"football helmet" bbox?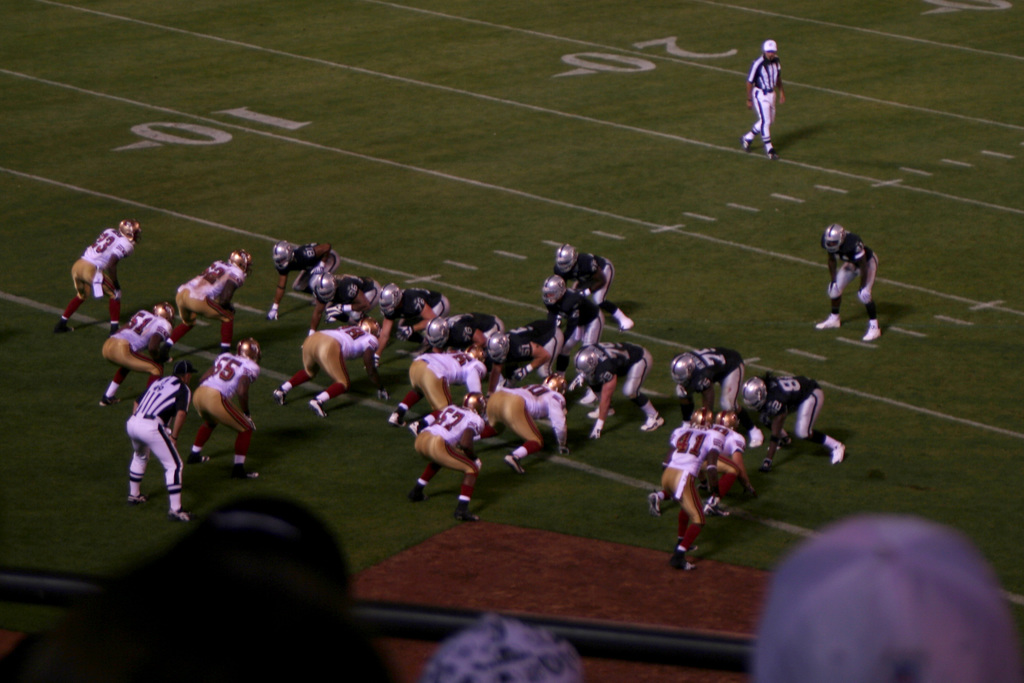
[577,346,606,377]
